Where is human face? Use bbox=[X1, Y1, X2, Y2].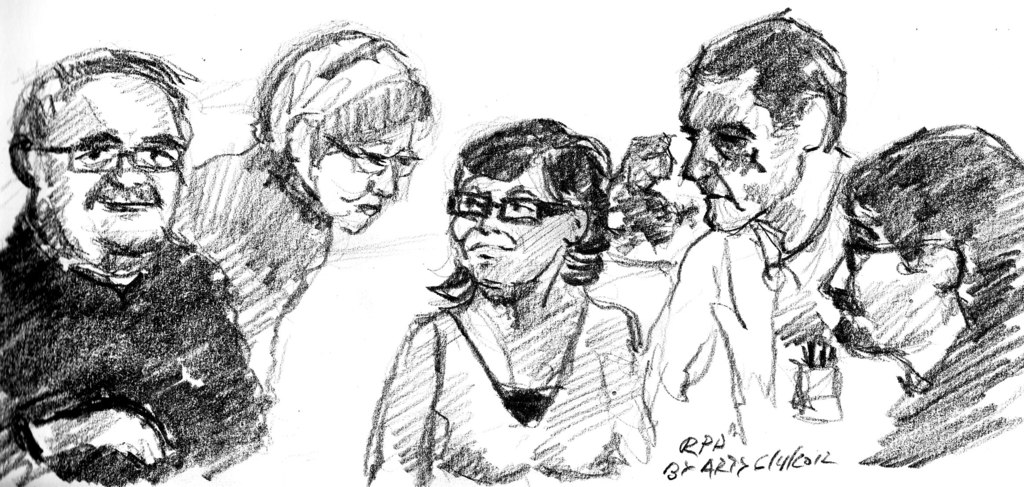
bbox=[683, 78, 803, 232].
